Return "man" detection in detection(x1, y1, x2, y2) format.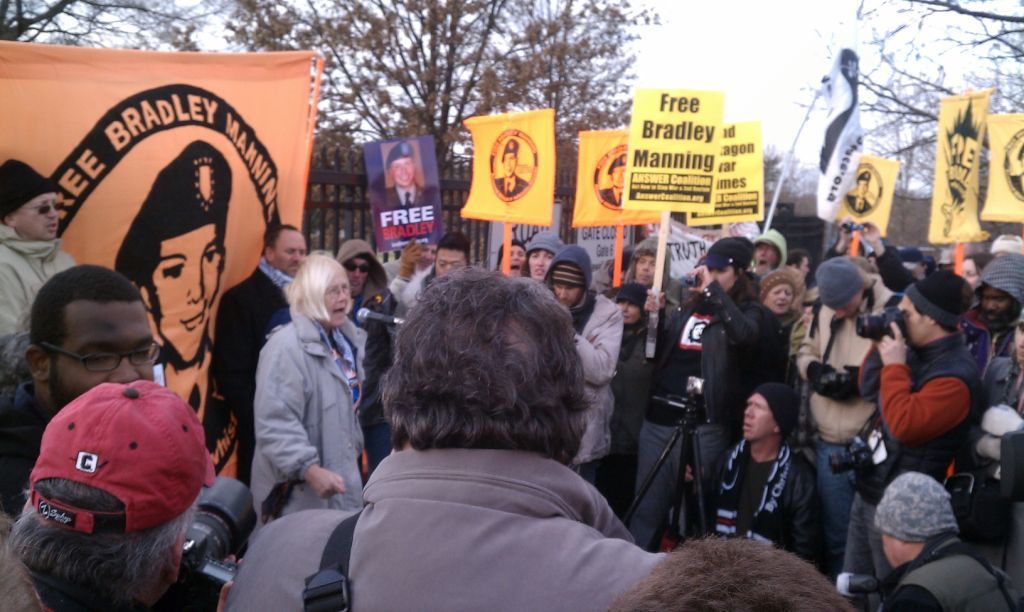
detection(495, 137, 531, 197).
